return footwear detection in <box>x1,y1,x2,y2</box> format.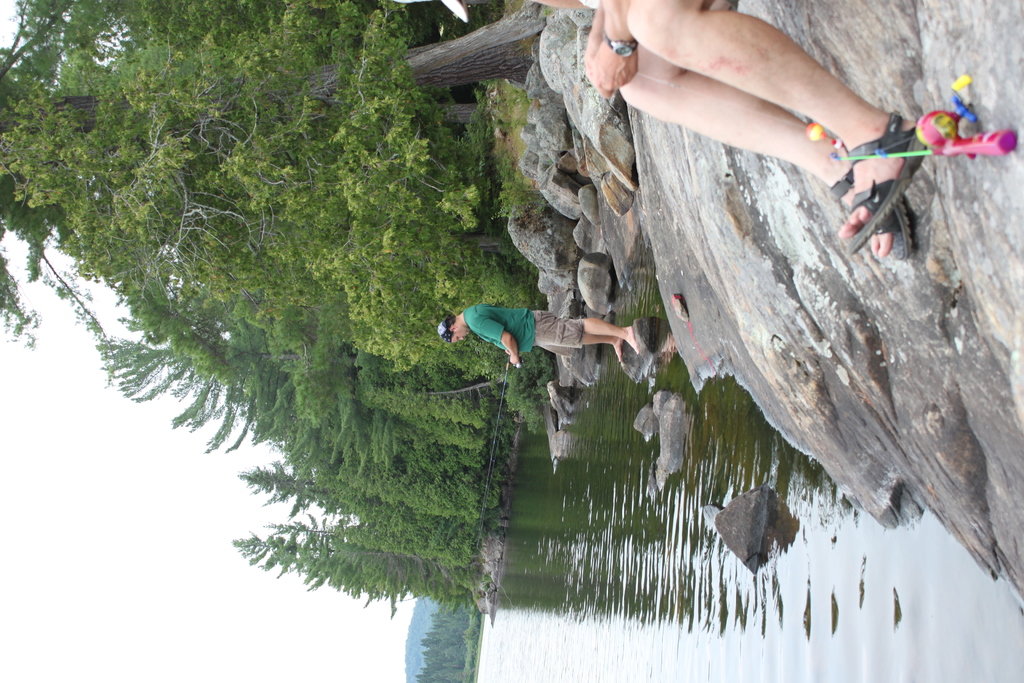
<box>833,172,916,259</box>.
